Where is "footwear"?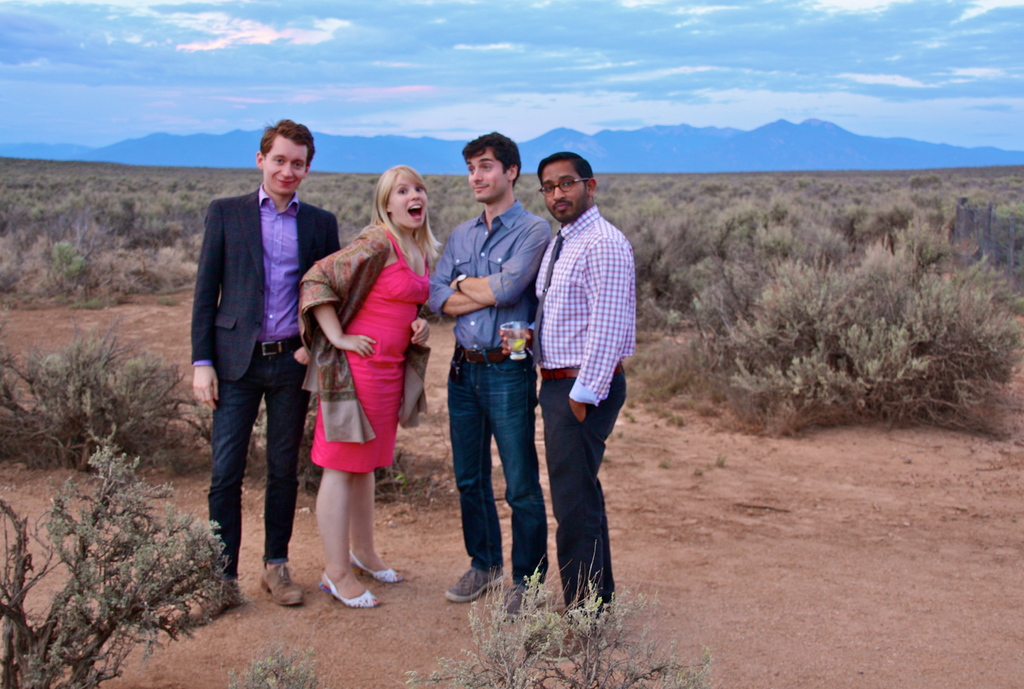
525, 614, 572, 653.
